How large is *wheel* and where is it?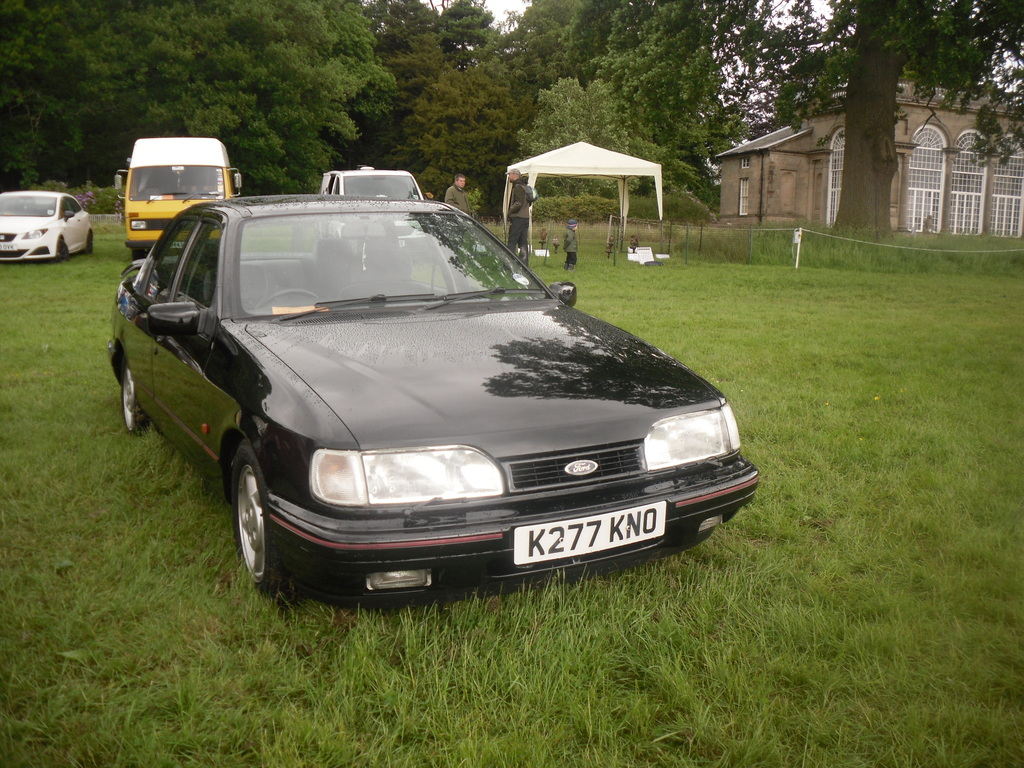
Bounding box: [left=119, top=353, right=147, bottom=436].
